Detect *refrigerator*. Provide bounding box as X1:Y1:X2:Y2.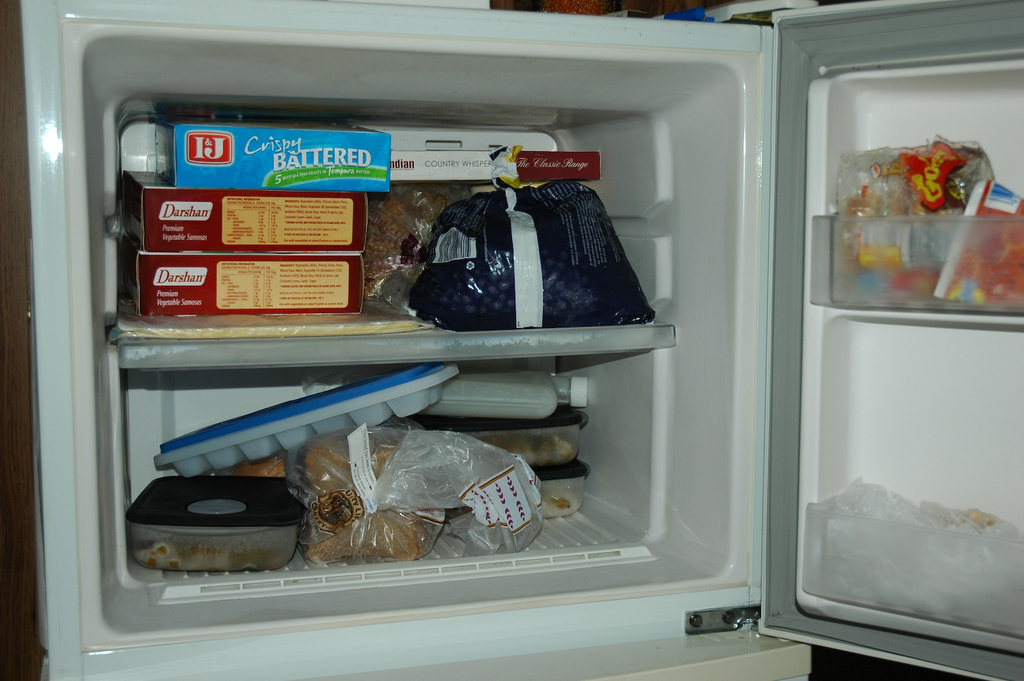
19:0:1023:680.
